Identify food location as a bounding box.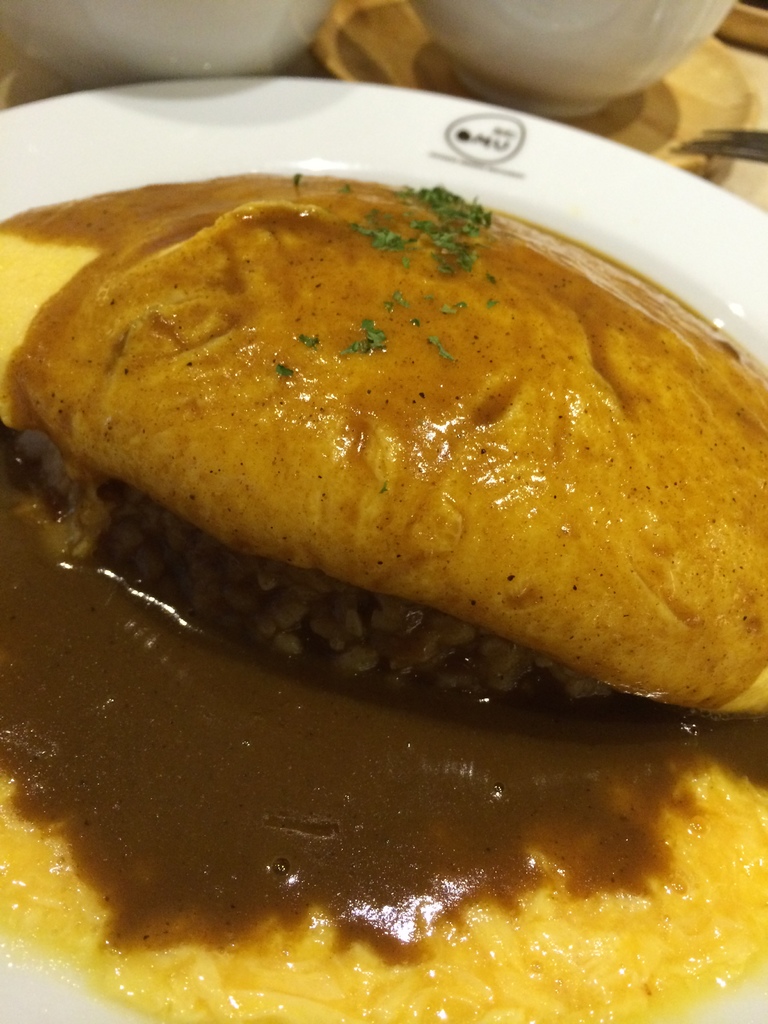
locate(0, 168, 767, 1023).
